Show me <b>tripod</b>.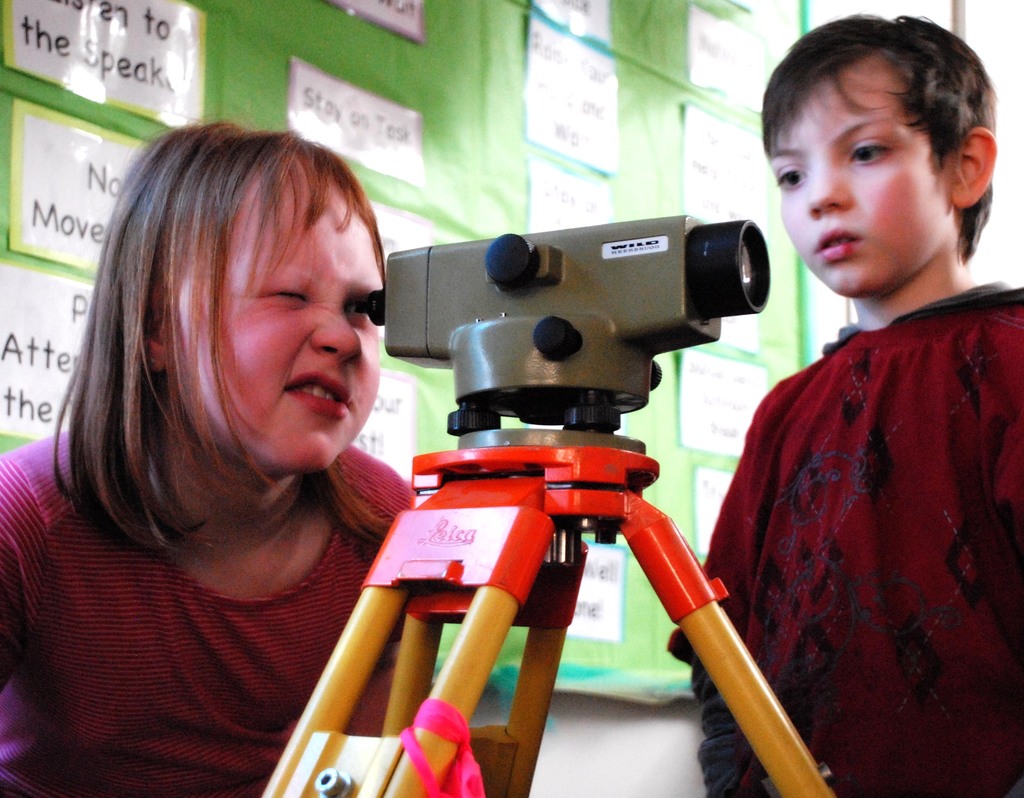
<b>tripod</b> is here: <box>258,405,847,797</box>.
